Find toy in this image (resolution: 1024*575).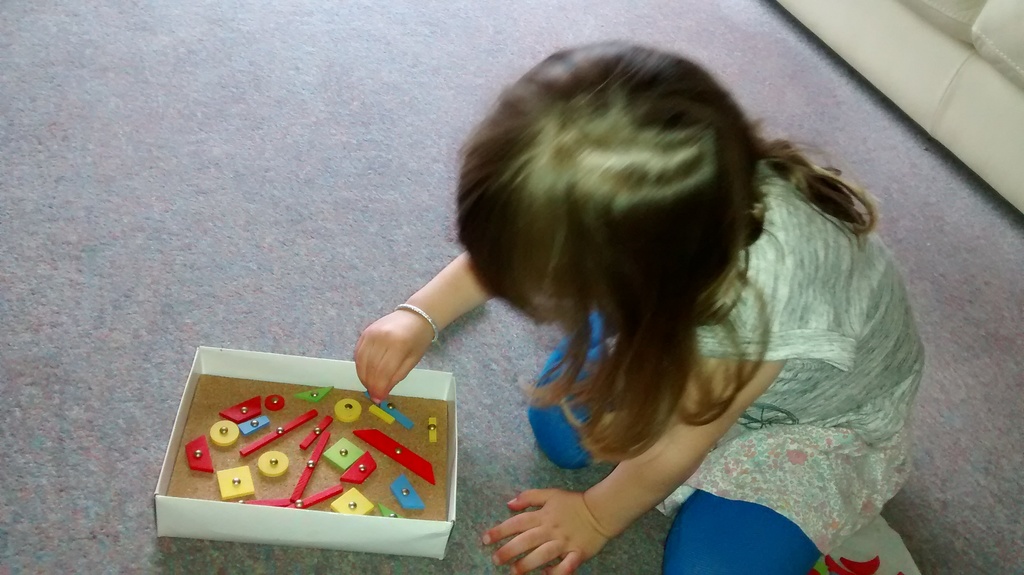
[x1=289, y1=445, x2=328, y2=495].
